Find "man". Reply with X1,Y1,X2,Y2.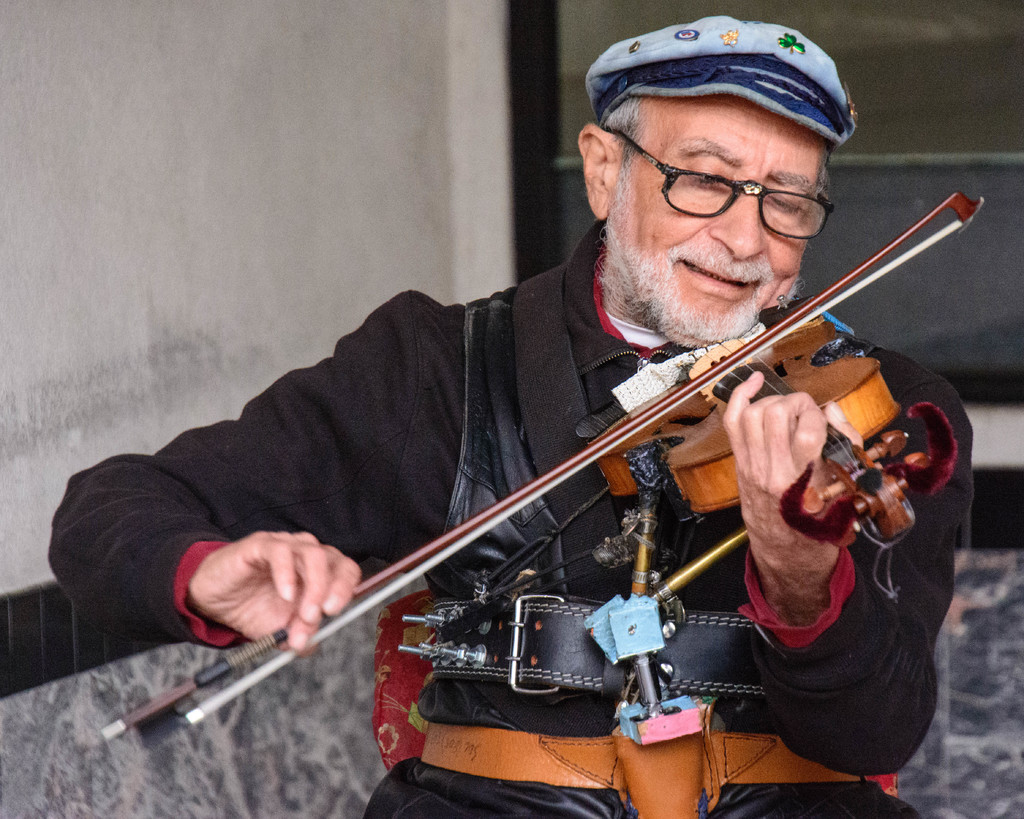
32,4,980,818.
